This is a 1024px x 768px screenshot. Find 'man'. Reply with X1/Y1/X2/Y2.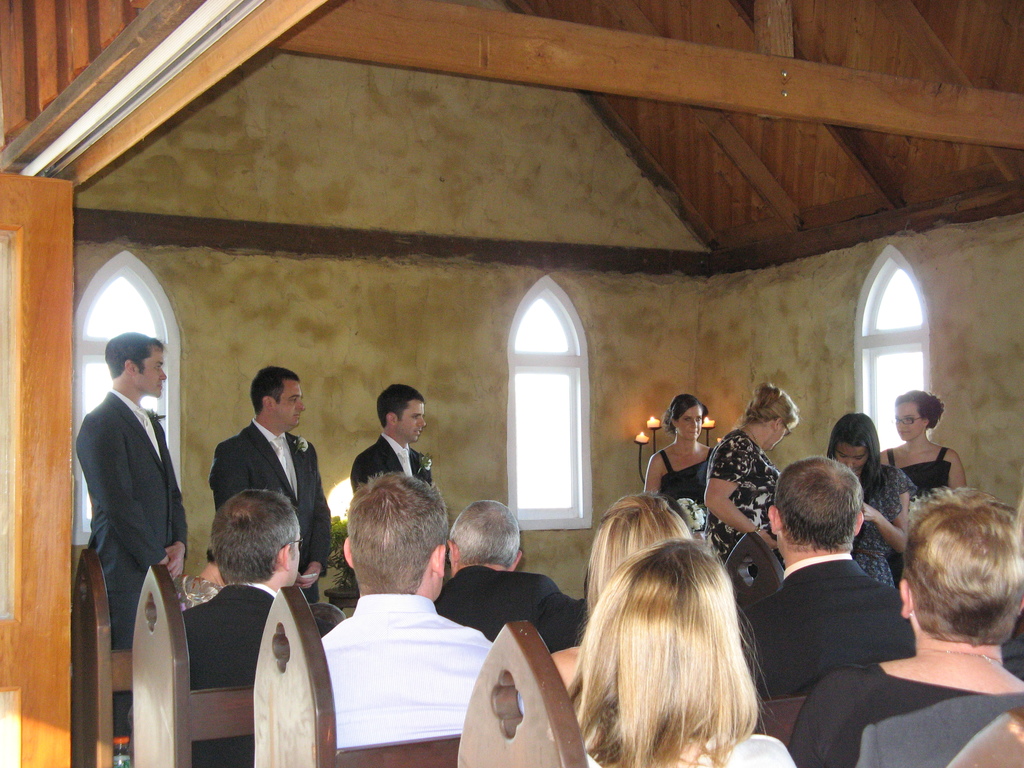
742/451/915/701.
